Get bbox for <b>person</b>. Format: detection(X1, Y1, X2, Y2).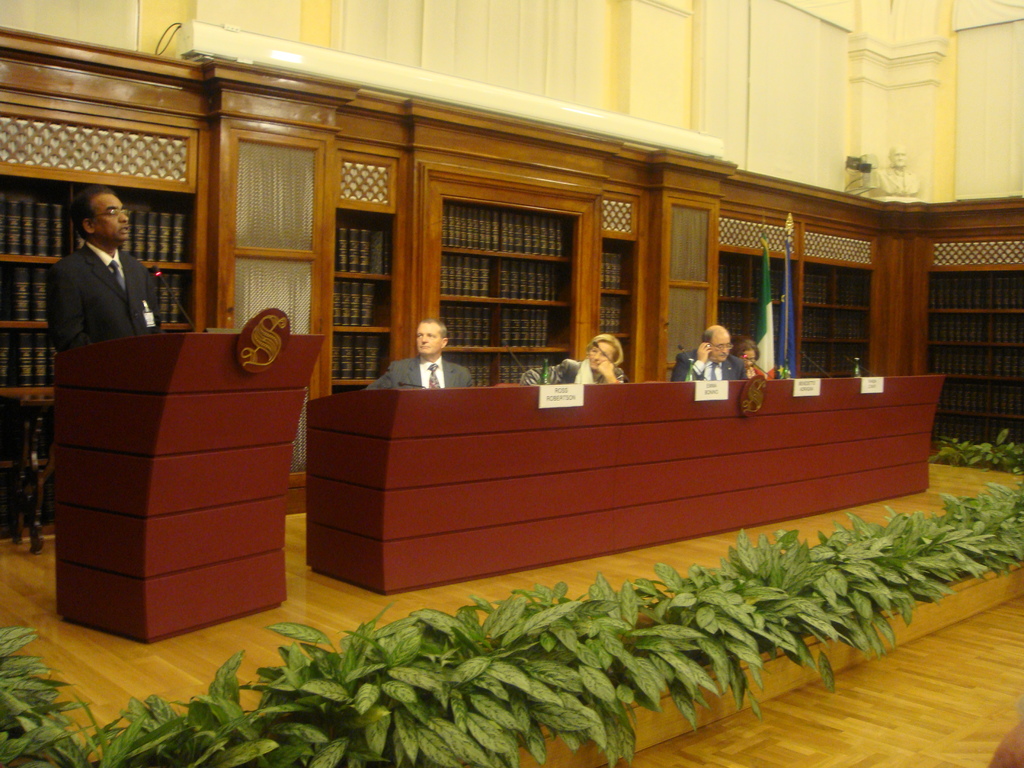
detection(730, 343, 770, 373).
